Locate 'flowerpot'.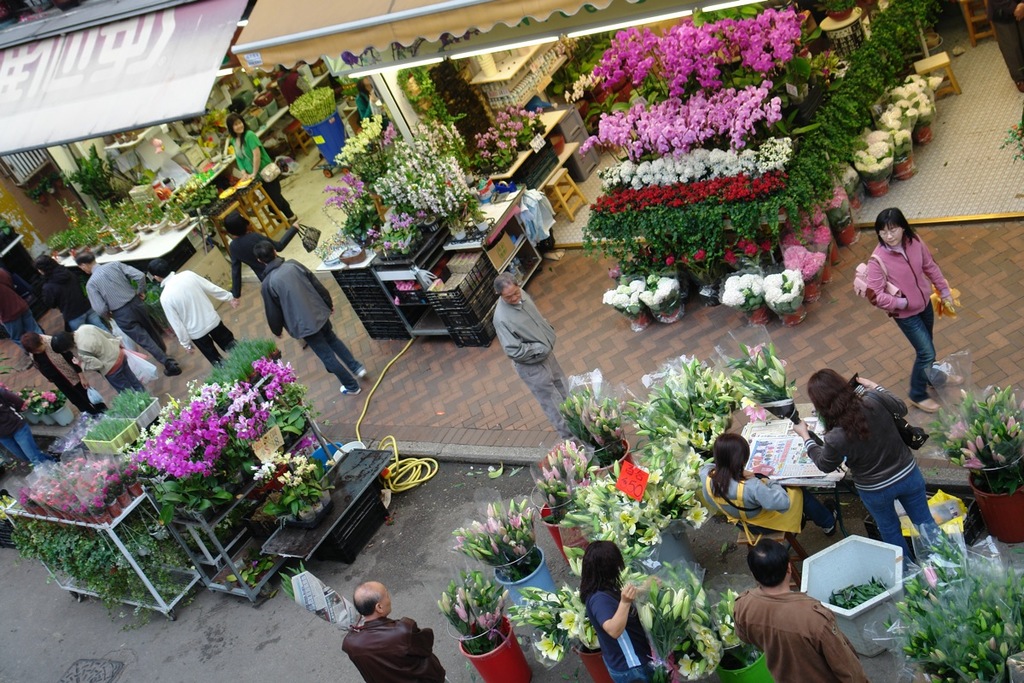
Bounding box: bbox(449, 221, 468, 242).
